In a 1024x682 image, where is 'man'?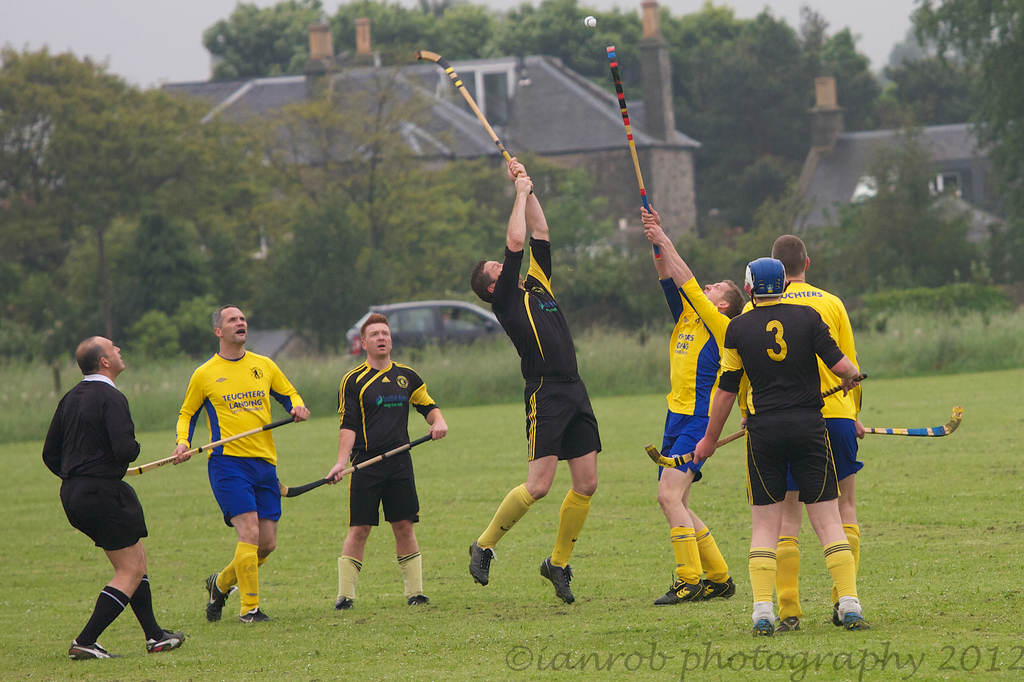
box=[765, 228, 881, 664].
